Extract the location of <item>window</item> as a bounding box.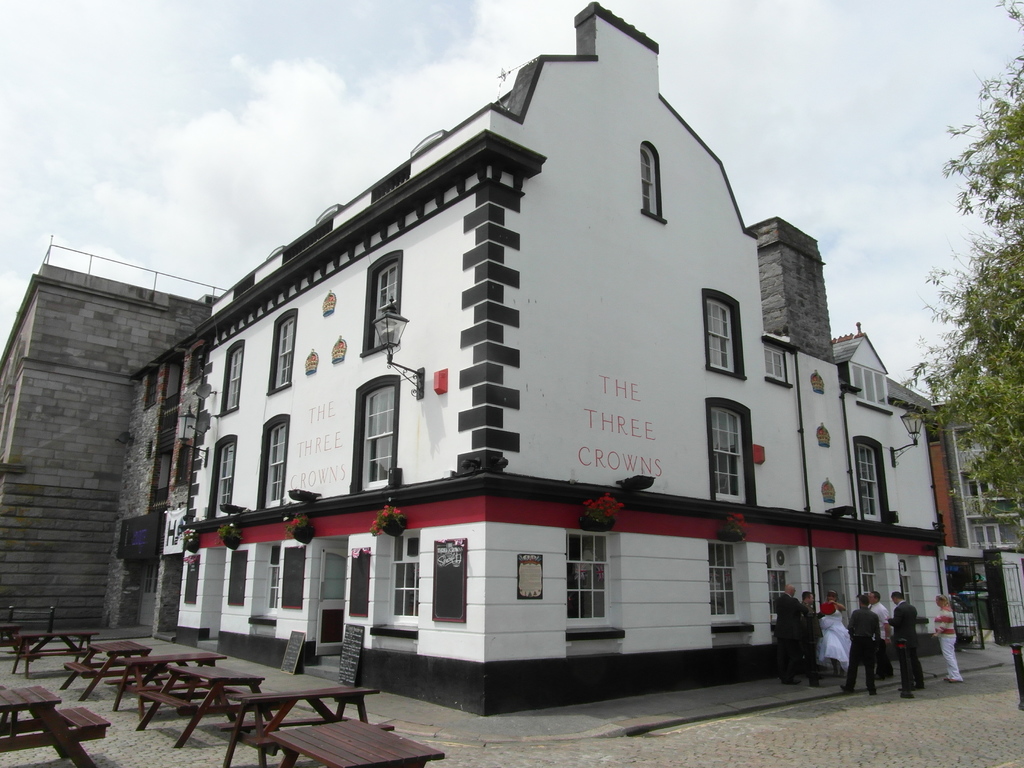
x1=857, y1=550, x2=880, y2=606.
